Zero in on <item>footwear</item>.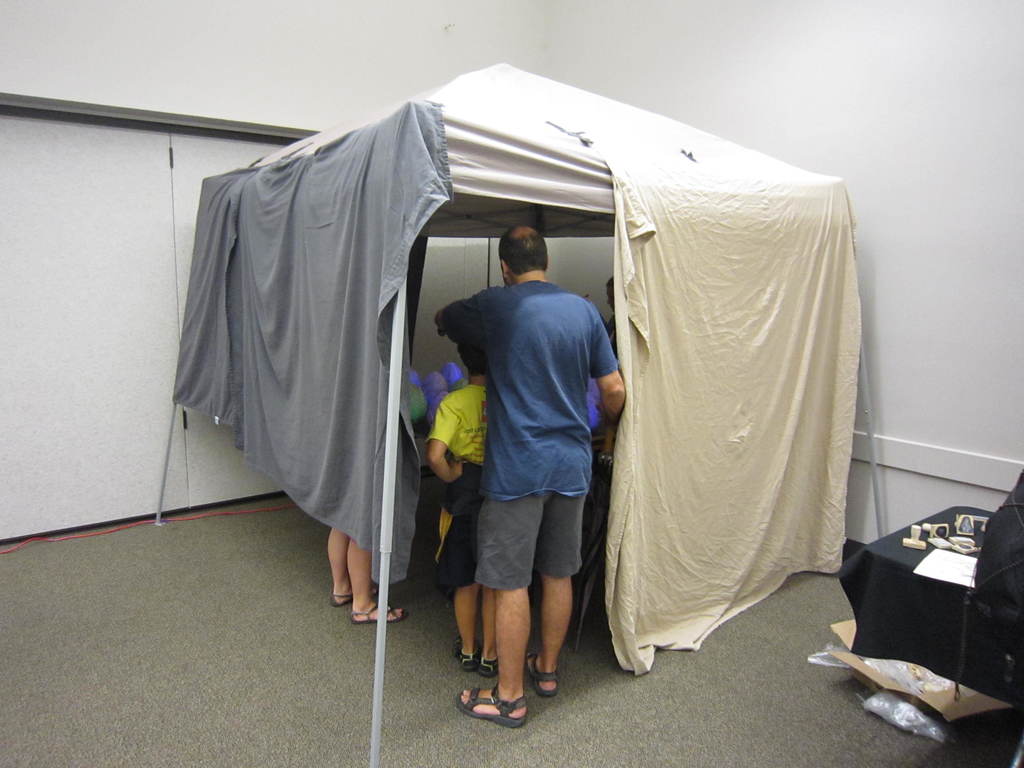
Zeroed in: Rect(459, 648, 477, 675).
